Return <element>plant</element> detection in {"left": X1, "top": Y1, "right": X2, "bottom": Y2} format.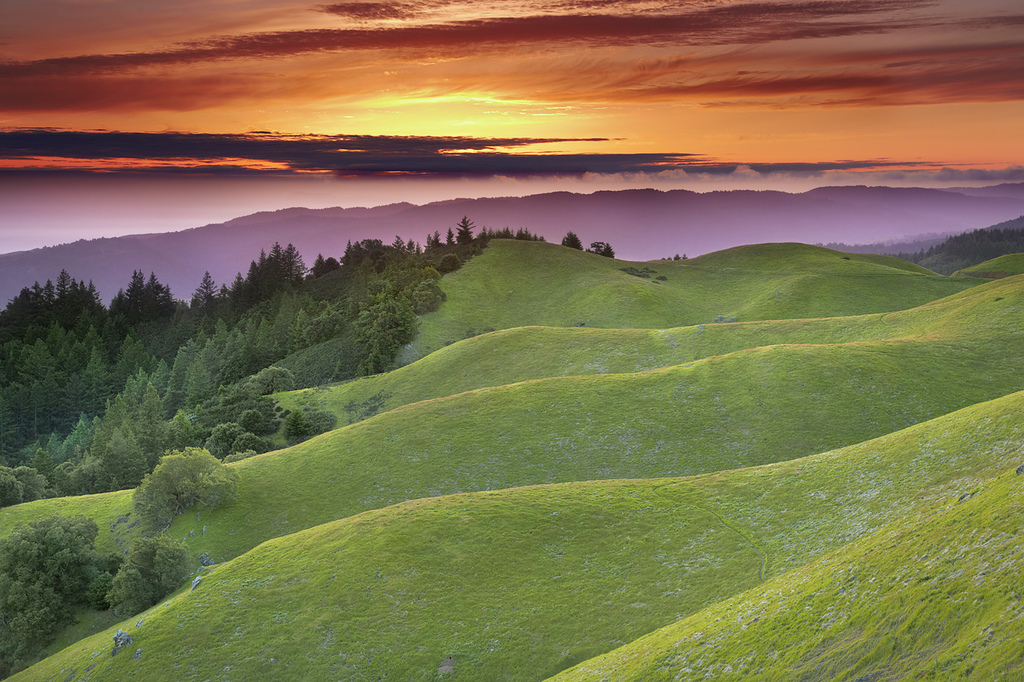
{"left": 654, "top": 273, "right": 669, "bottom": 284}.
